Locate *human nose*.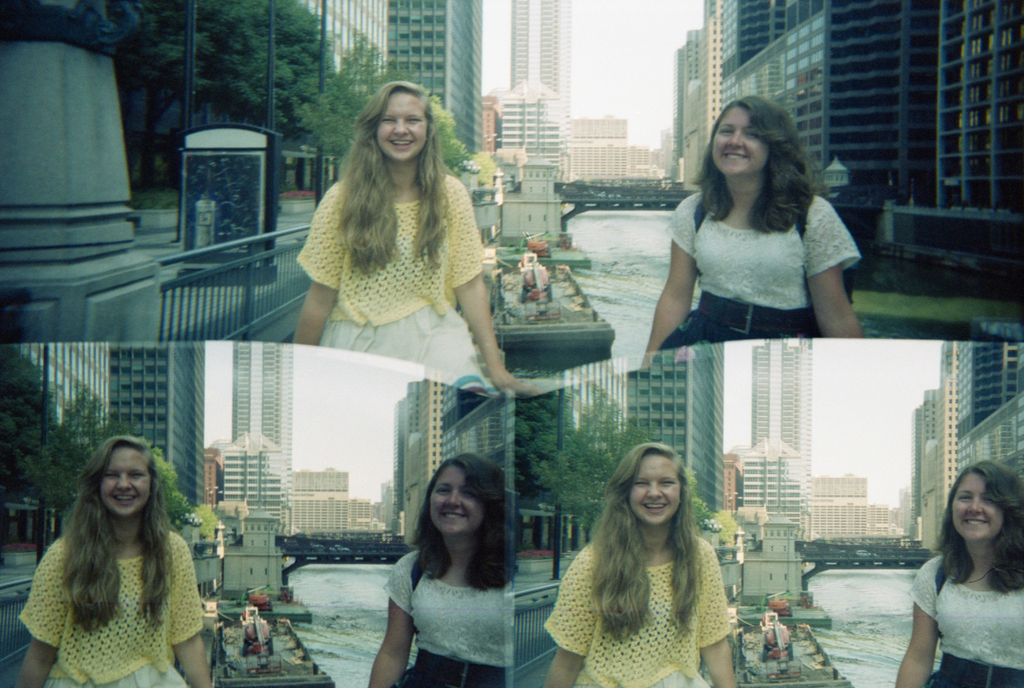
Bounding box: rect(110, 472, 132, 493).
